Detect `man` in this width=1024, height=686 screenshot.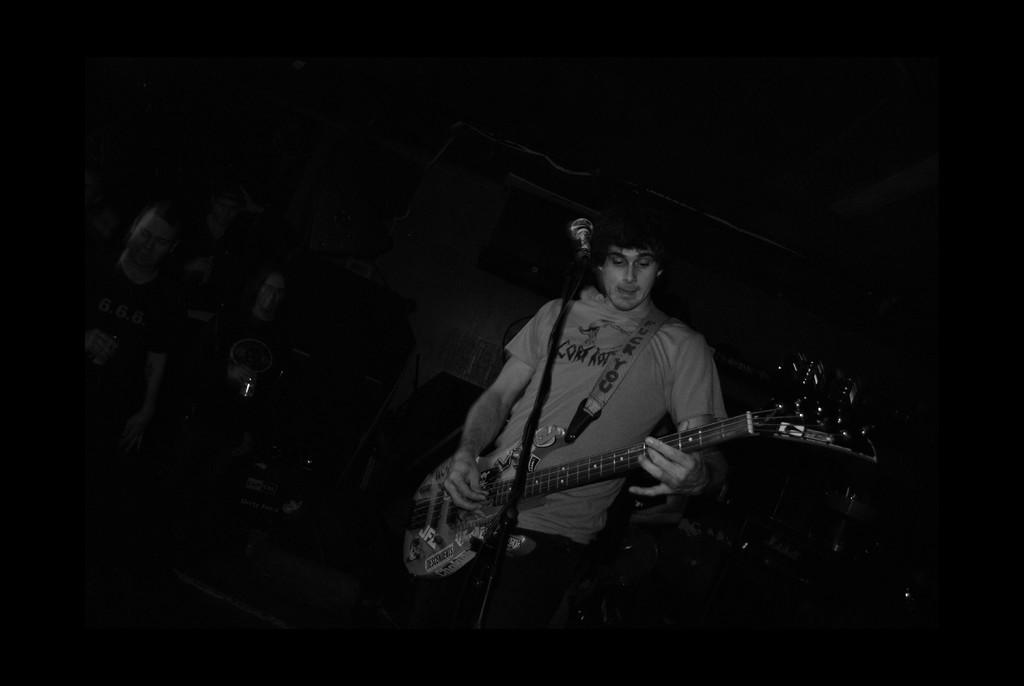
Detection: {"x1": 415, "y1": 195, "x2": 730, "y2": 601}.
